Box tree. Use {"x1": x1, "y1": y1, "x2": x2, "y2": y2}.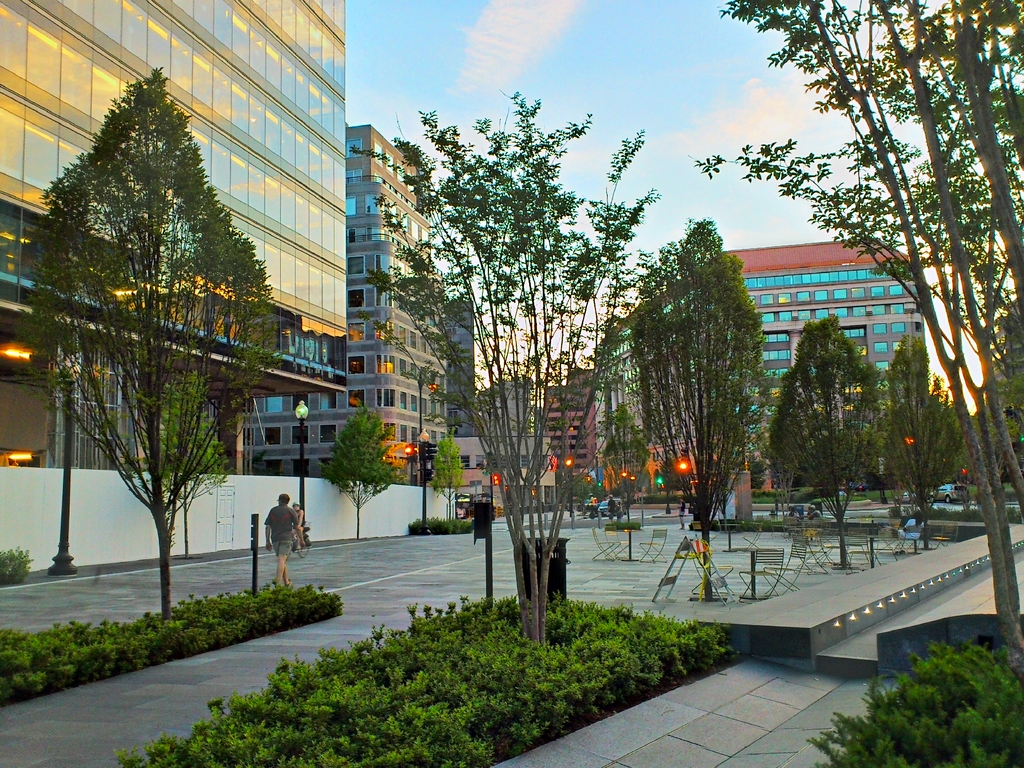
{"x1": 15, "y1": 54, "x2": 317, "y2": 599}.
